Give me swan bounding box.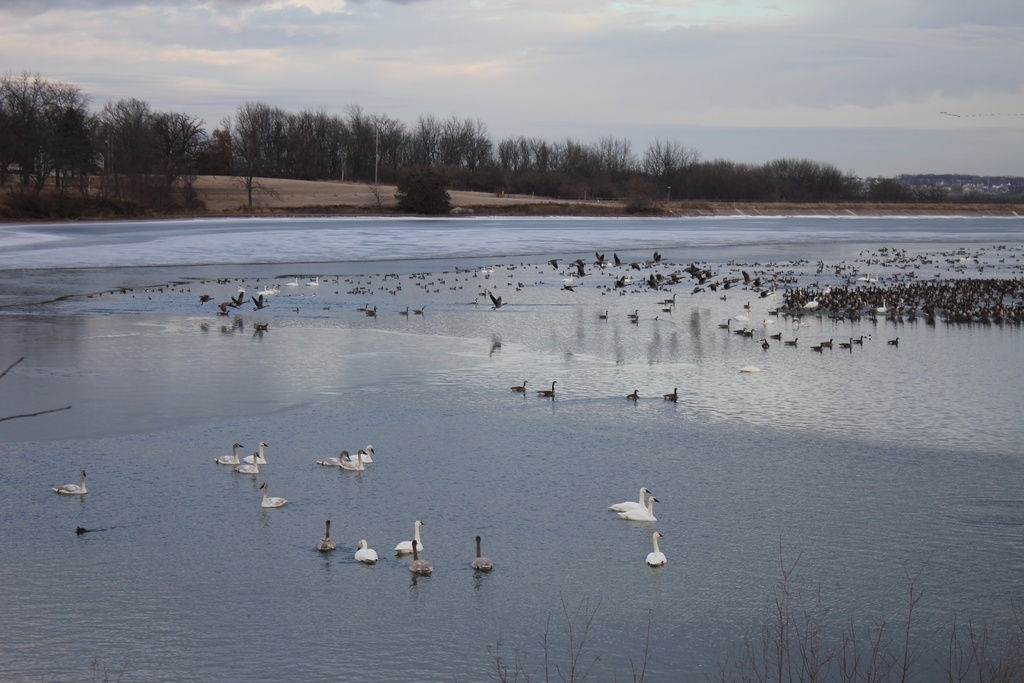
l=284, t=278, r=298, b=284.
